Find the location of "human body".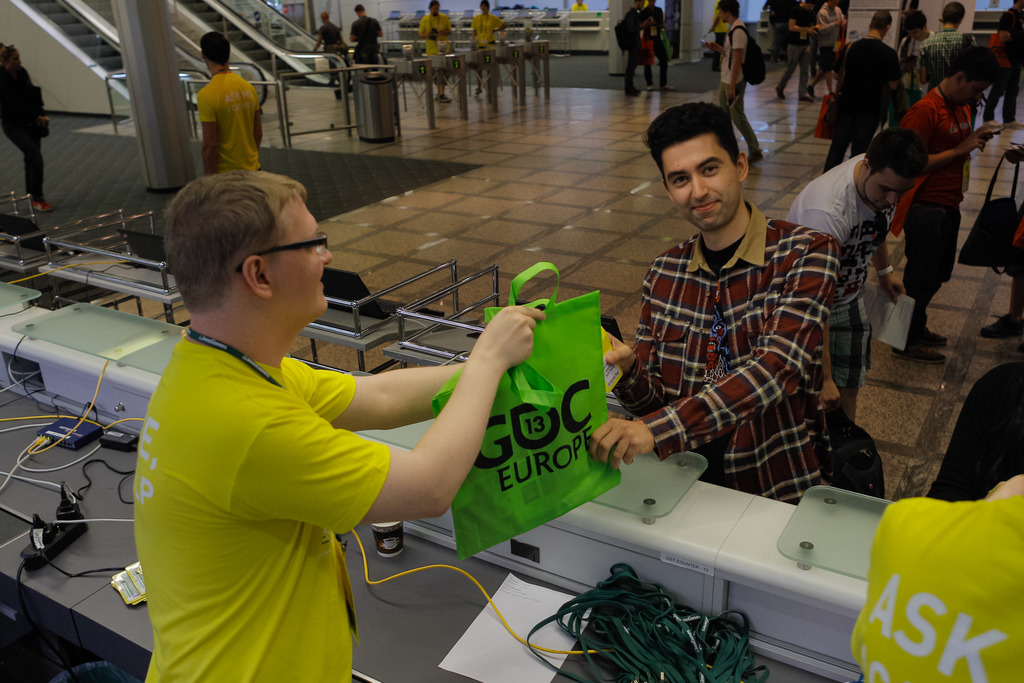
Location: [814, 0, 852, 79].
